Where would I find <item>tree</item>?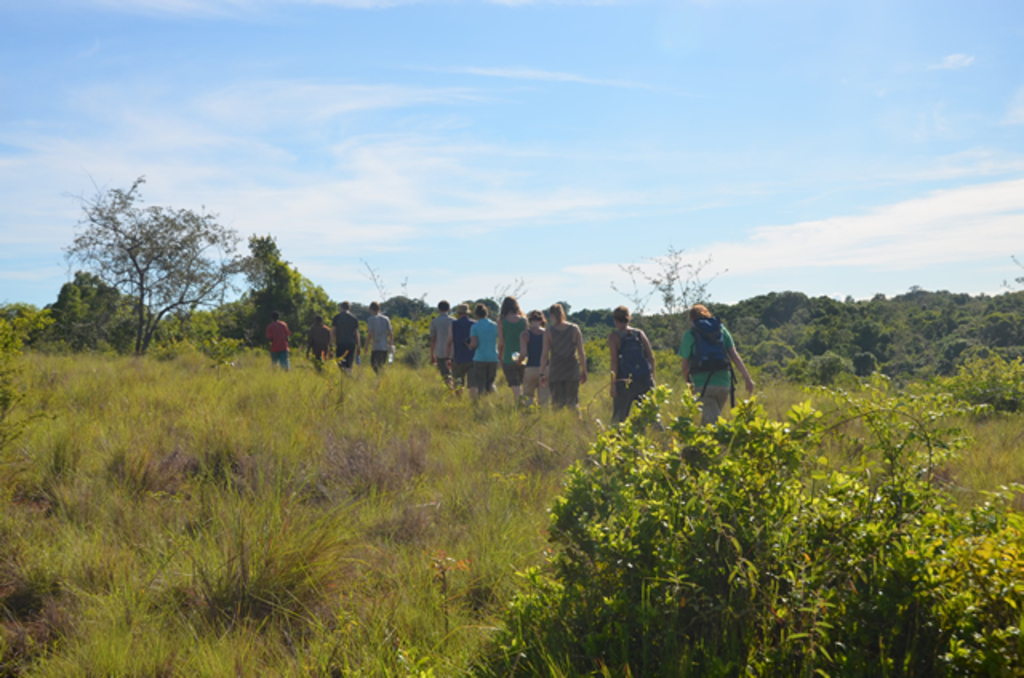
At box=[51, 168, 261, 369].
